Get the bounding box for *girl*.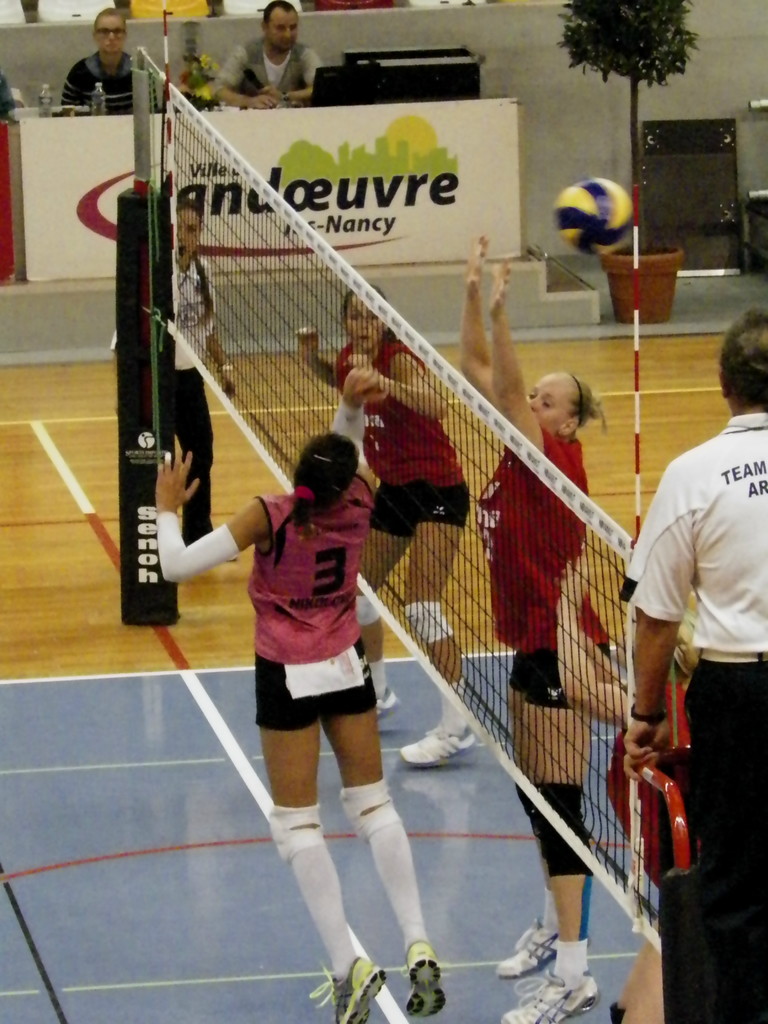
left=296, top=285, right=478, bottom=770.
